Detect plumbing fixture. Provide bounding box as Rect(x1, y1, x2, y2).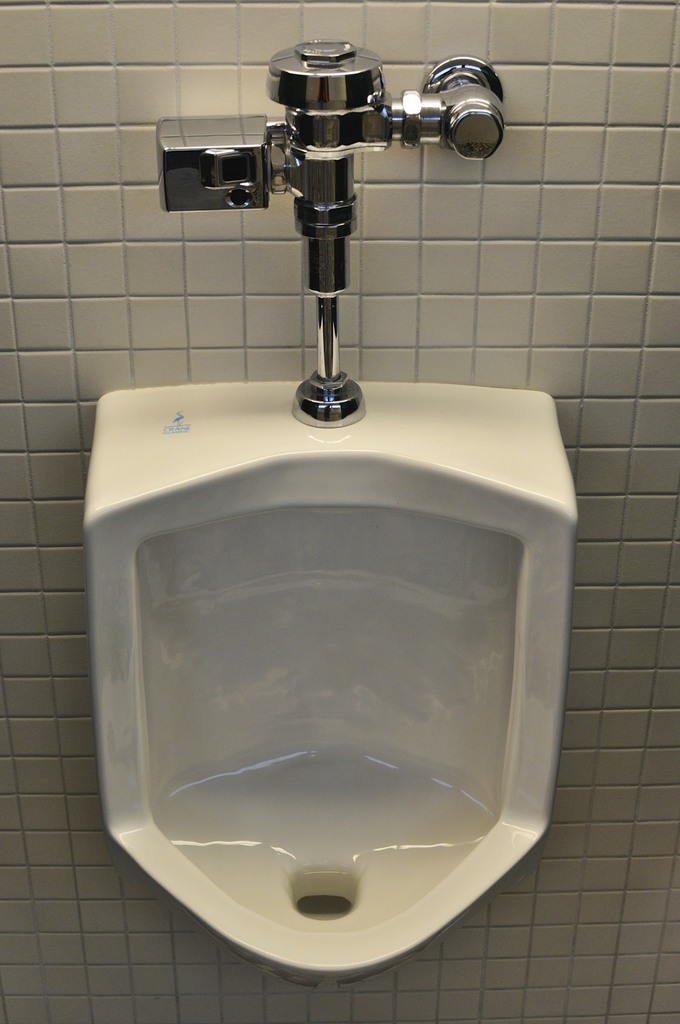
Rect(167, 40, 501, 429).
